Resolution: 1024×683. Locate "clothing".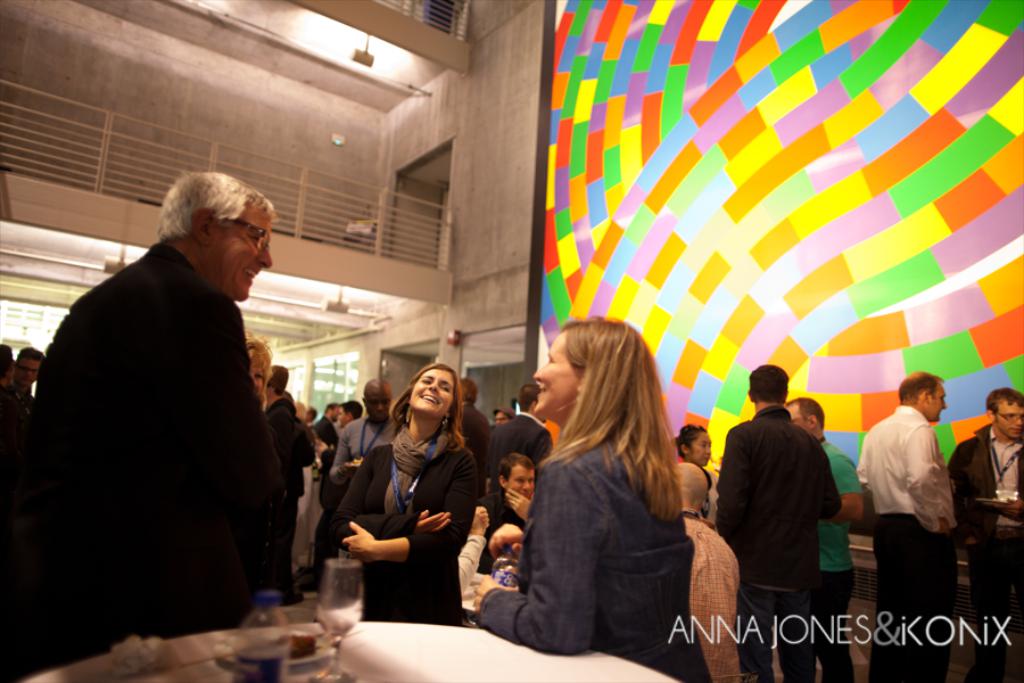
(x1=476, y1=439, x2=695, y2=672).
